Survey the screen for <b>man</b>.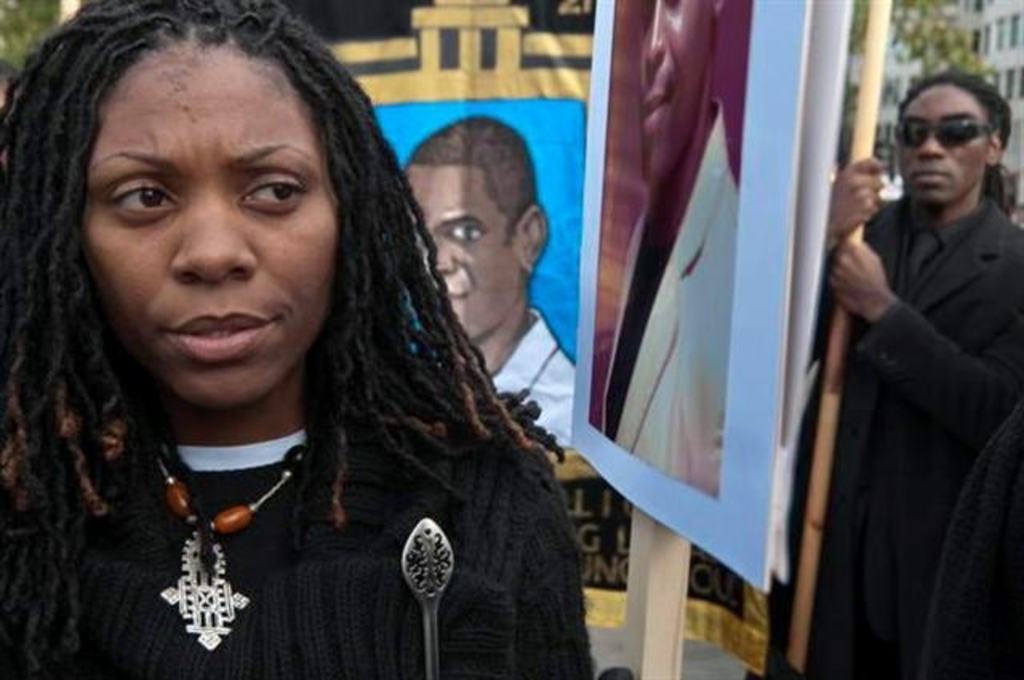
Survey found: (x1=802, y1=10, x2=1023, y2=662).
